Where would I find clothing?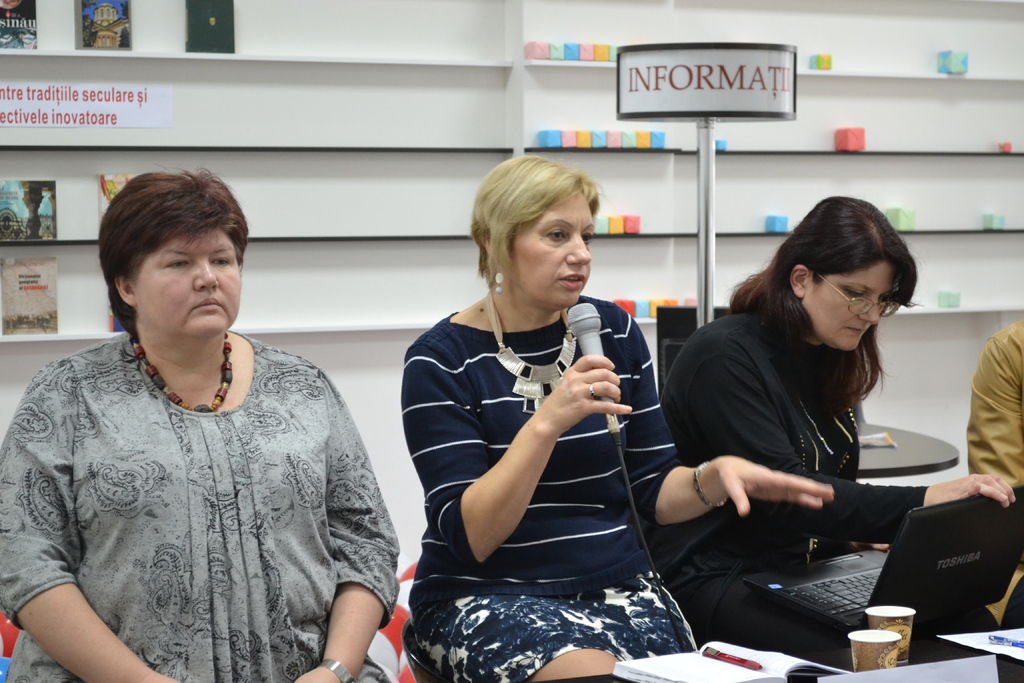
At 664/288/926/670.
